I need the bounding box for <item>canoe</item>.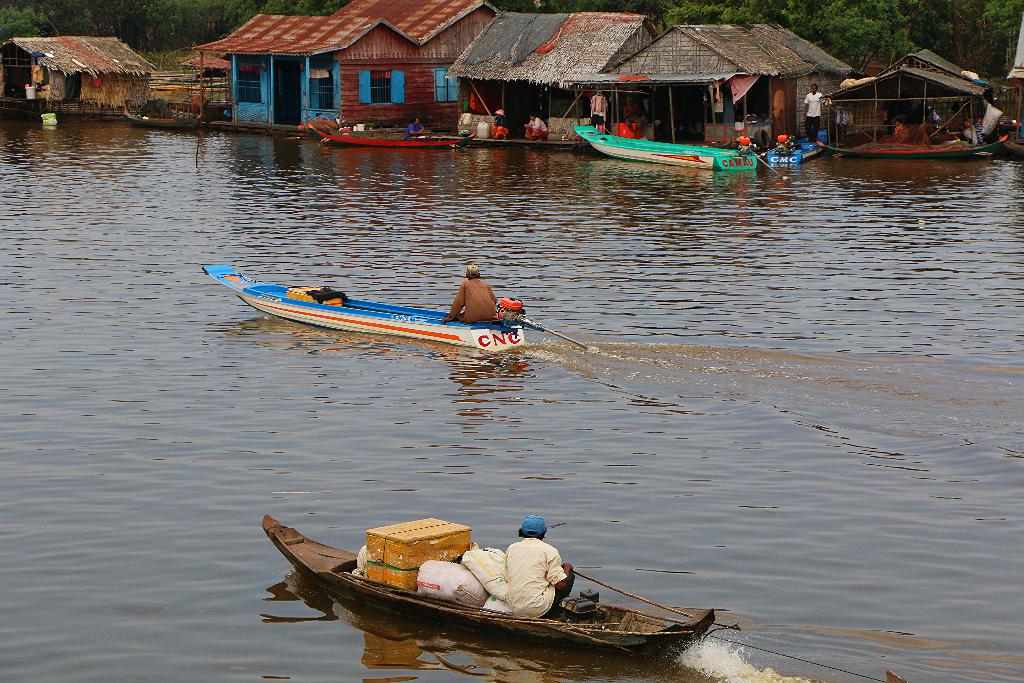
Here it is: left=261, top=516, right=707, bottom=629.
